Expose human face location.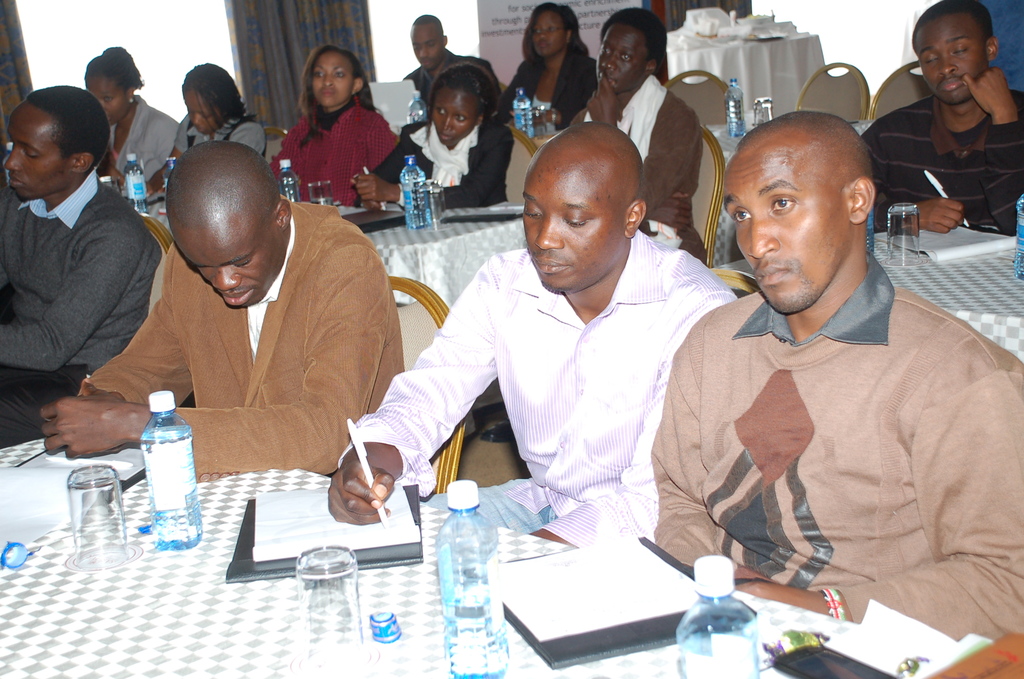
Exposed at 426:81:479:146.
